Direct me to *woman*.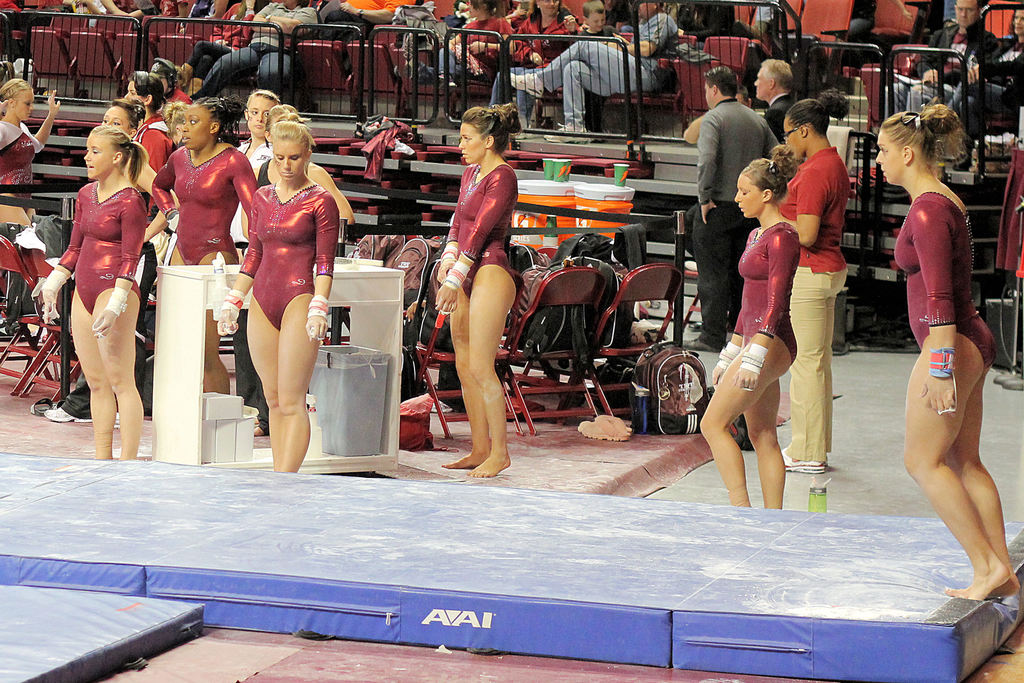
Direction: {"left": 241, "top": 108, "right": 356, "bottom": 436}.
